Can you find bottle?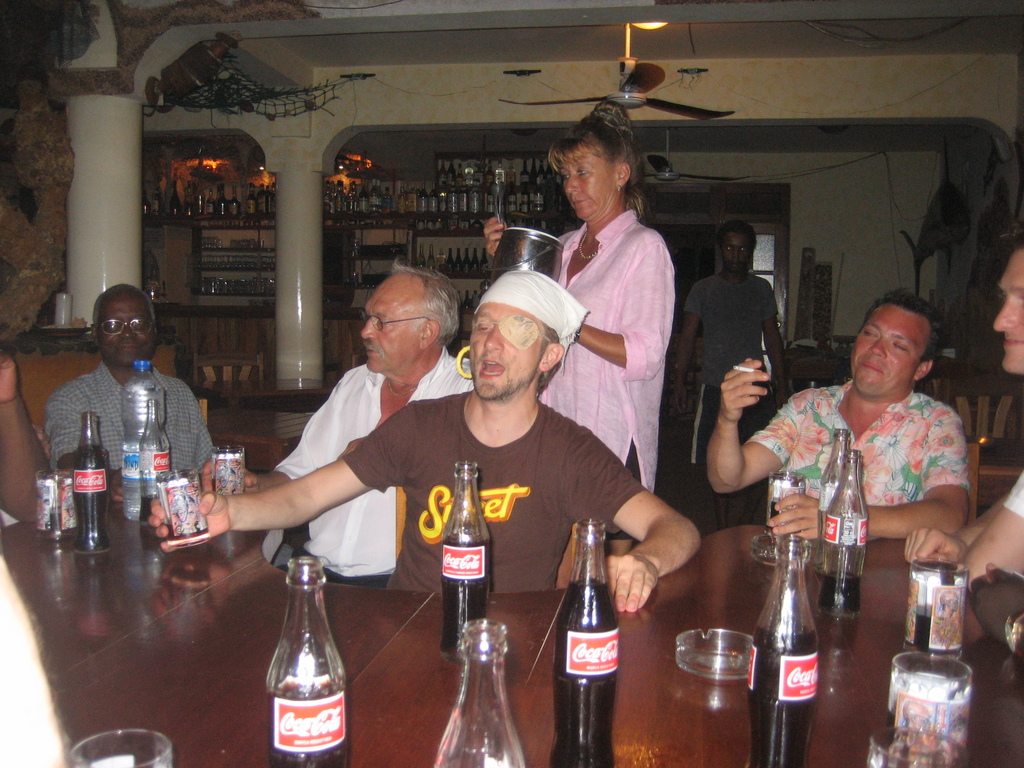
Yes, bounding box: 506, 188, 516, 214.
